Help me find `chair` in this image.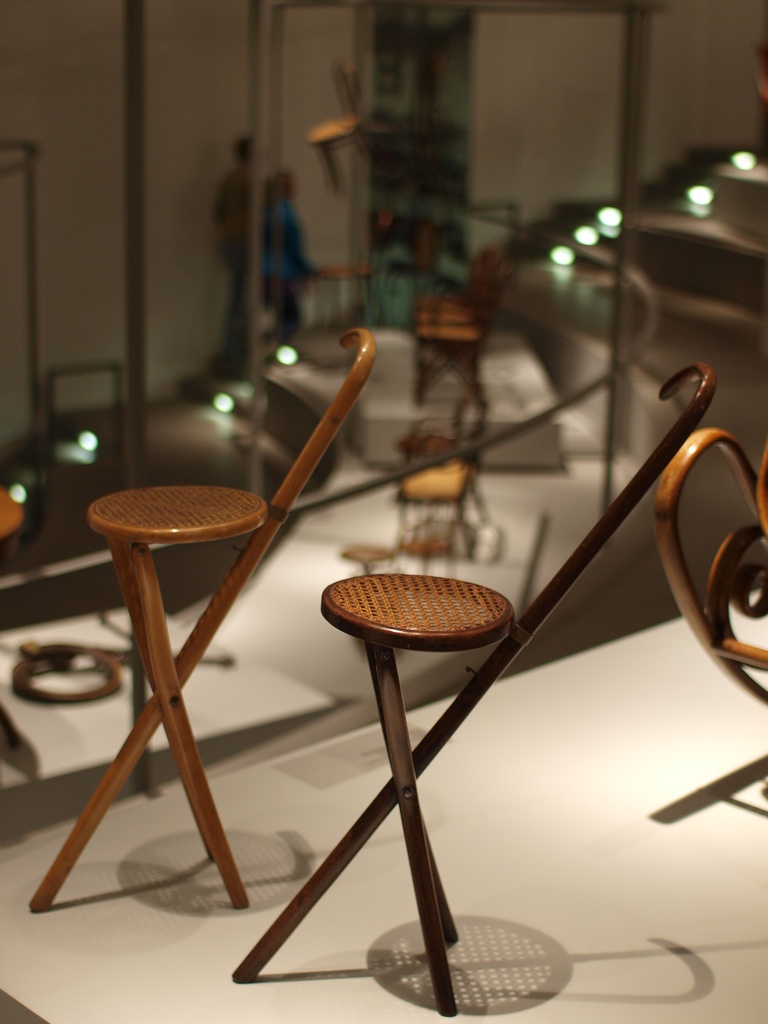
Found it: 226,363,705,1017.
